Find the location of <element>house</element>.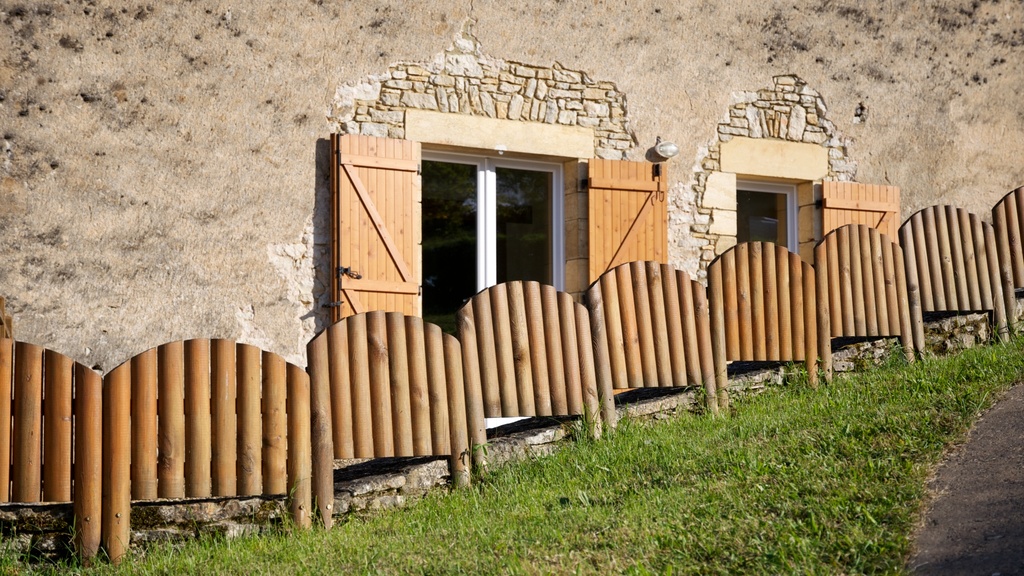
Location: pyautogui.locateOnScreen(0, 0, 1023, 452).
